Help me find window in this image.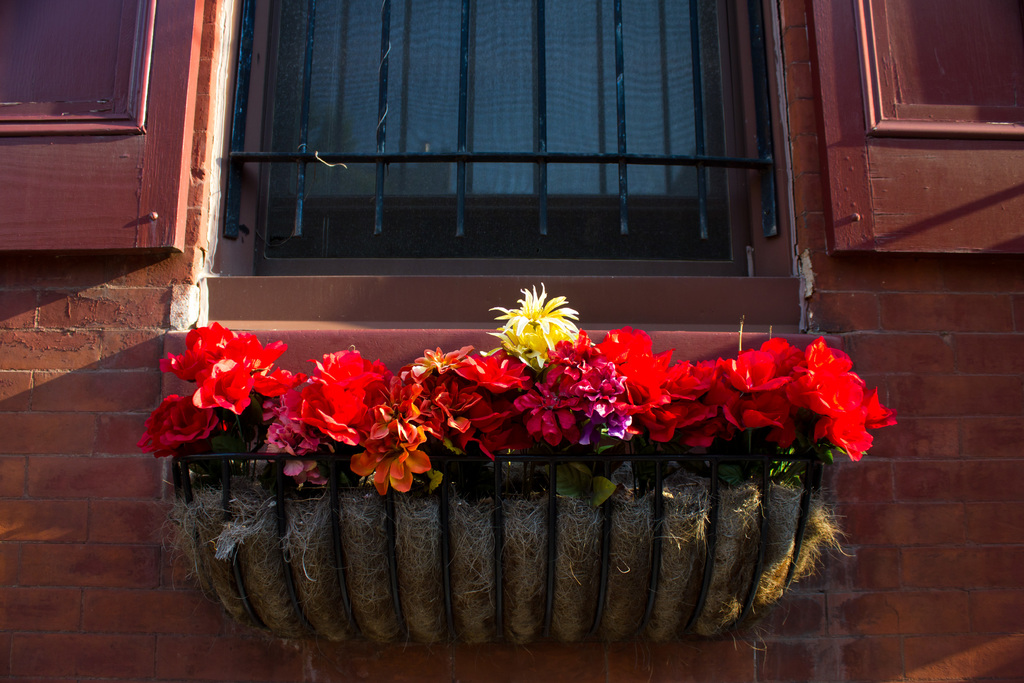
Found it: BBox(190, 0, 806, 338).
